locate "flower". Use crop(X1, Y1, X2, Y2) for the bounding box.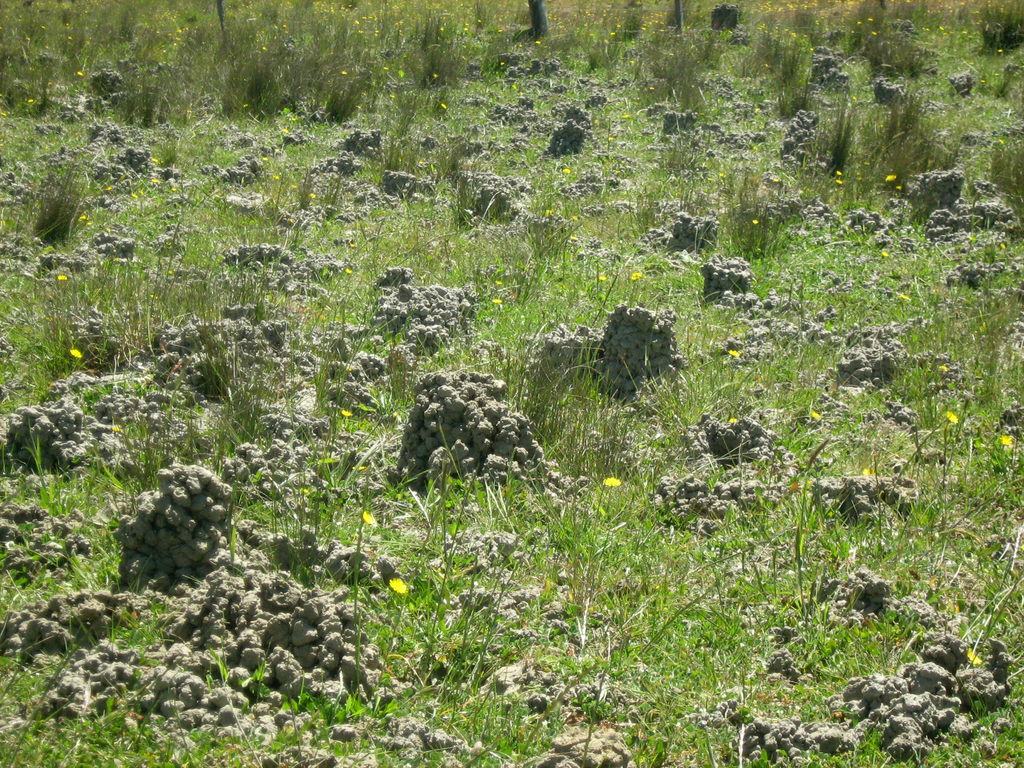
crop(69, 349, 78, 360).
